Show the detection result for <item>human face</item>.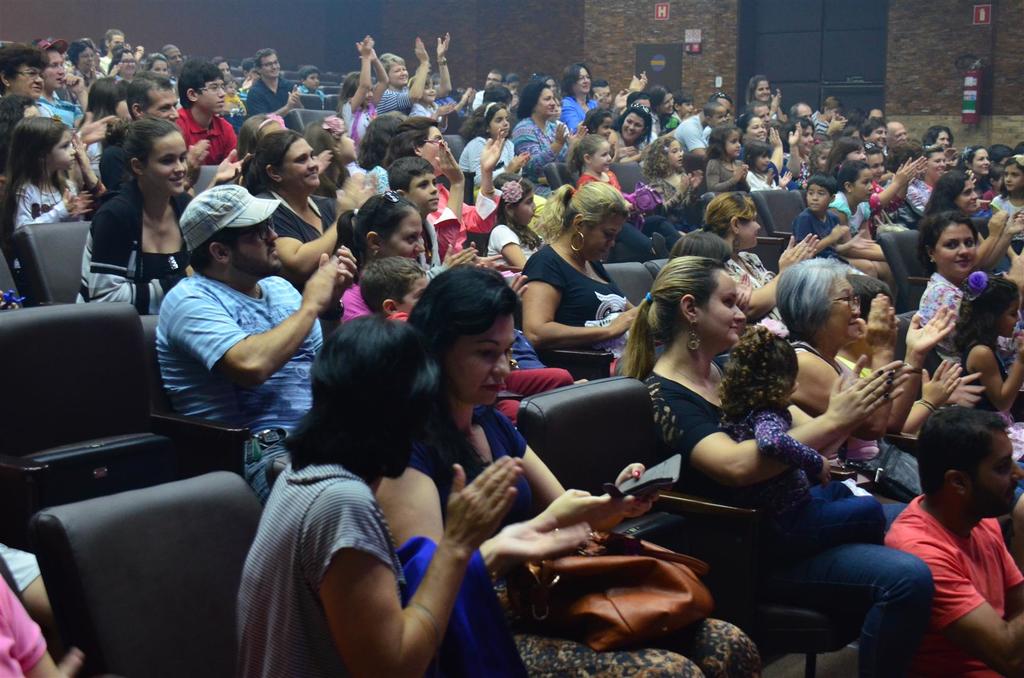
423:84:436:102.
